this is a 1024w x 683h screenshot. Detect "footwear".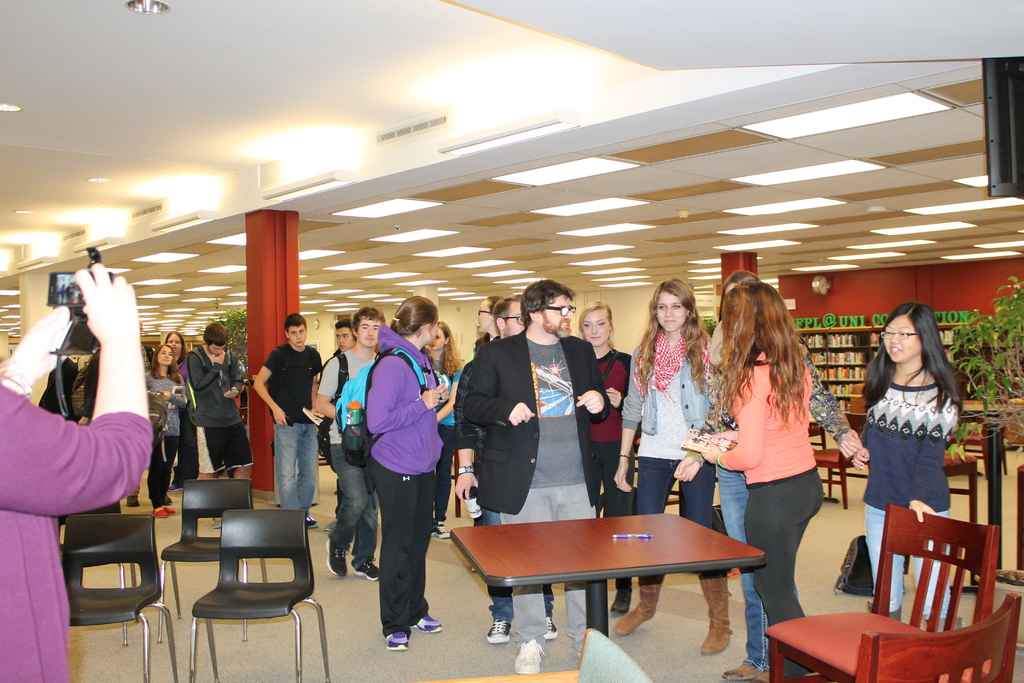
rect(150, 507, 164, 523).
